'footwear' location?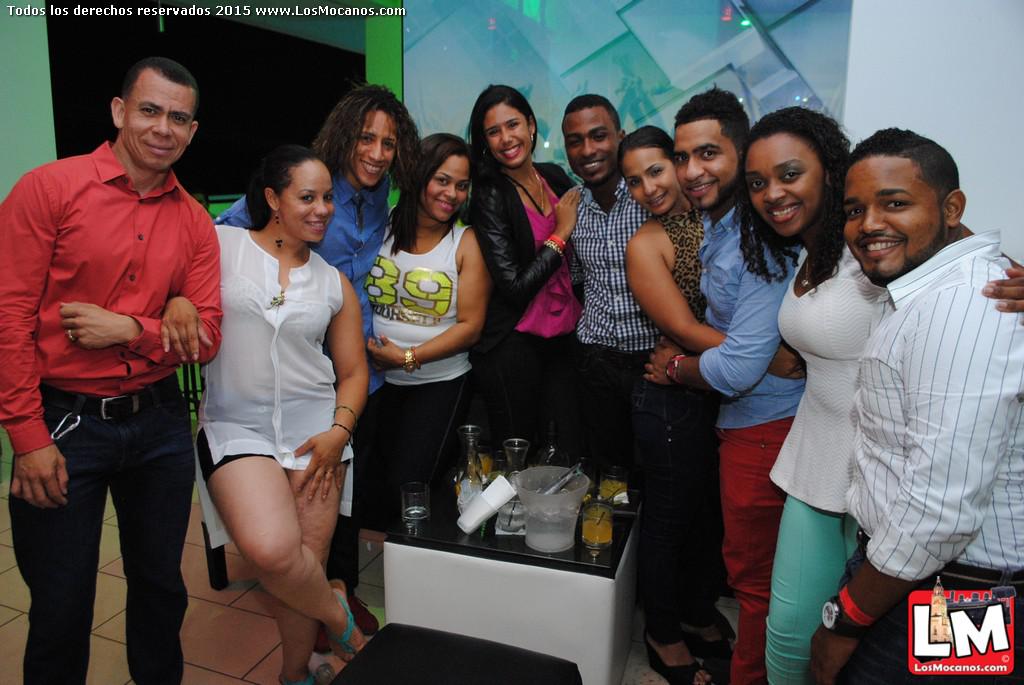
x1=315 y1=625 x2=334 y2=656
